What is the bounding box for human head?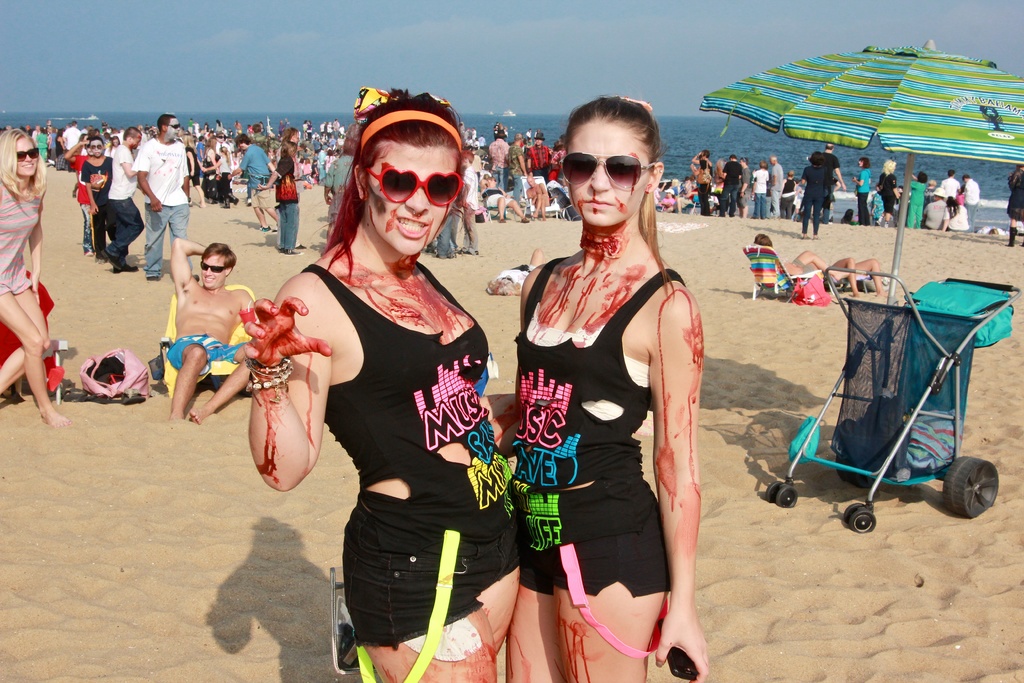
(left=701, top=148, right=710, bottom=160).
